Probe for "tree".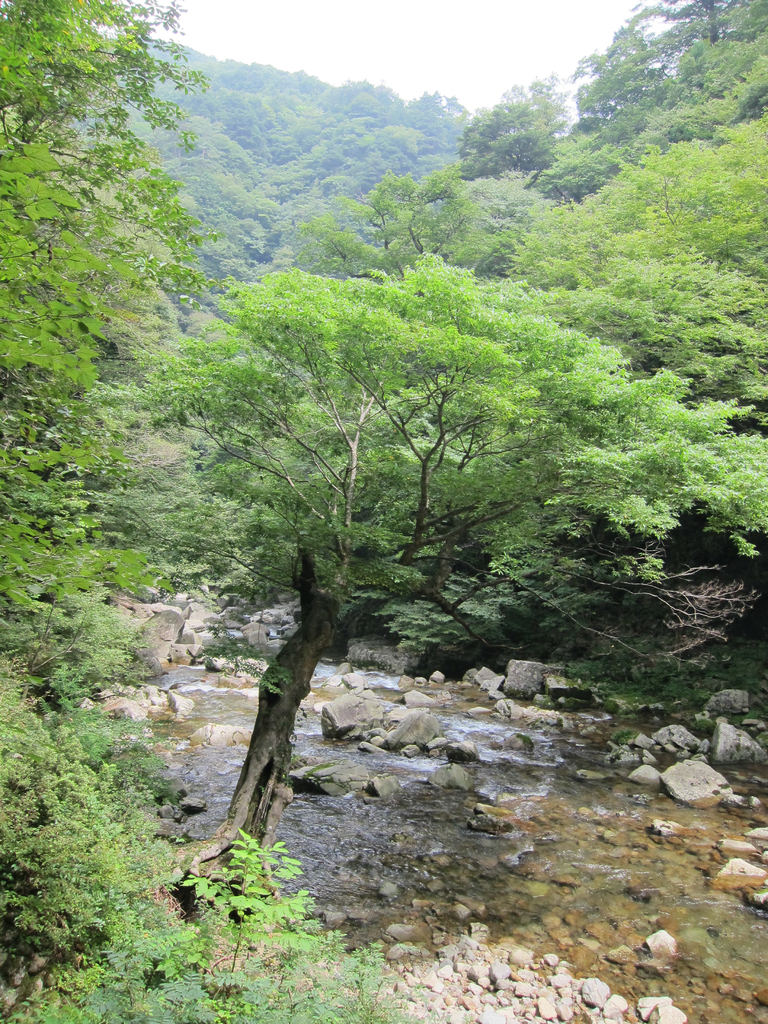
Probe result: <box>285,171,523,283</box>.
